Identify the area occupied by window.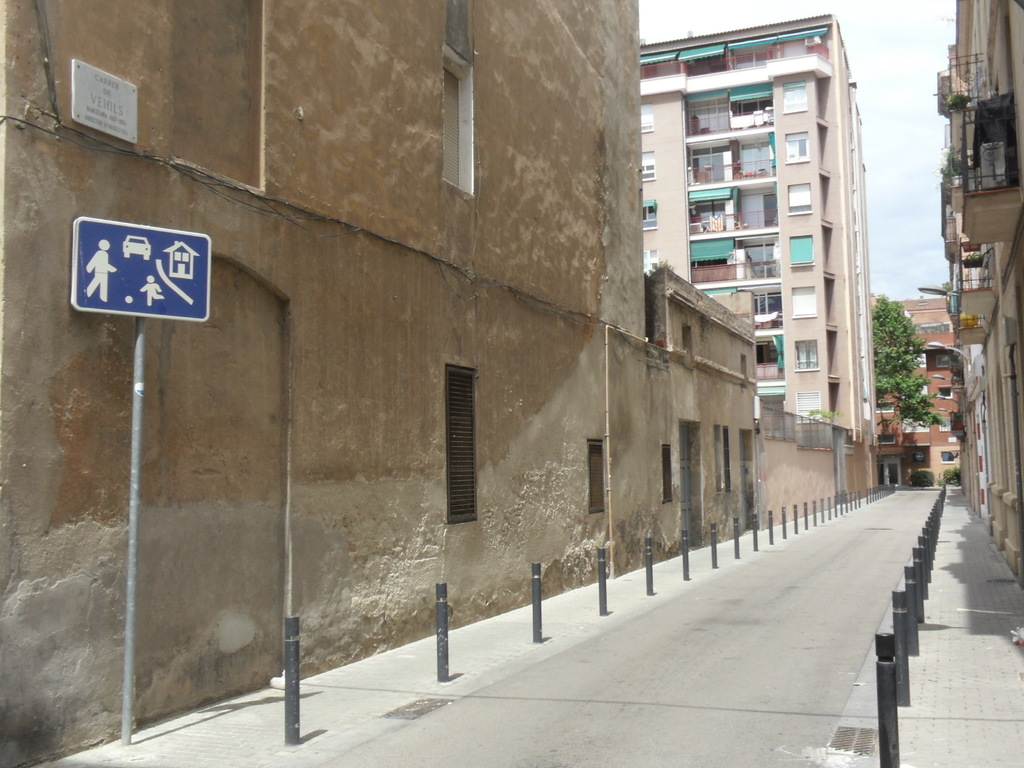
Area: <region>872, 429, 897, 449</region>.
